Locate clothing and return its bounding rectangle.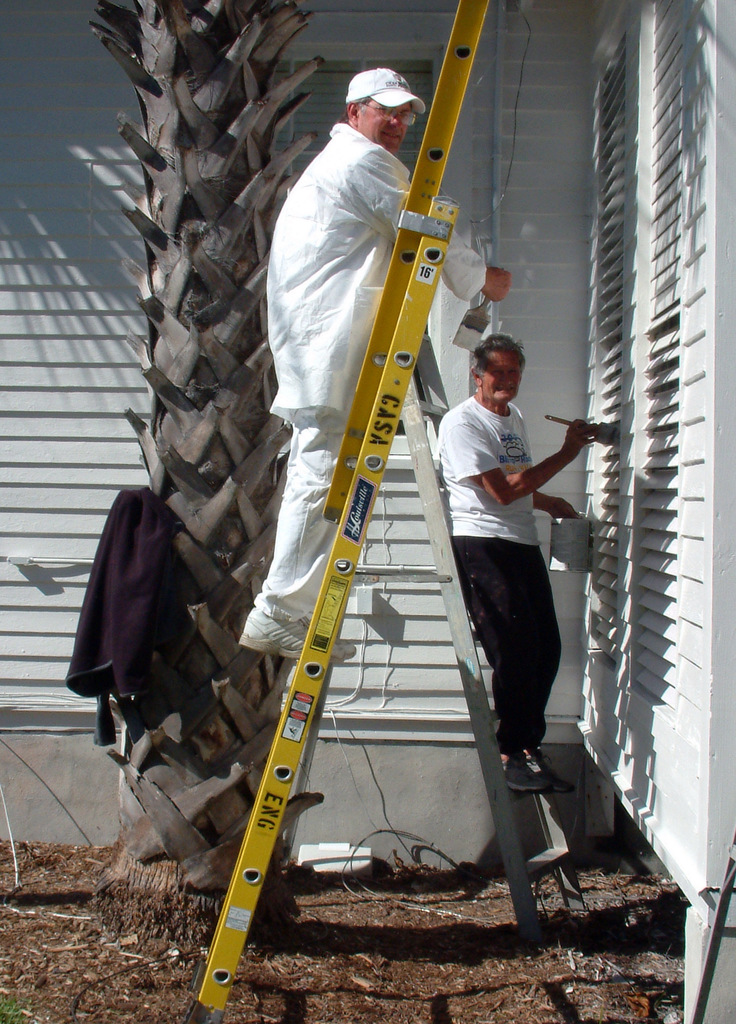
[266,120,488,621].
